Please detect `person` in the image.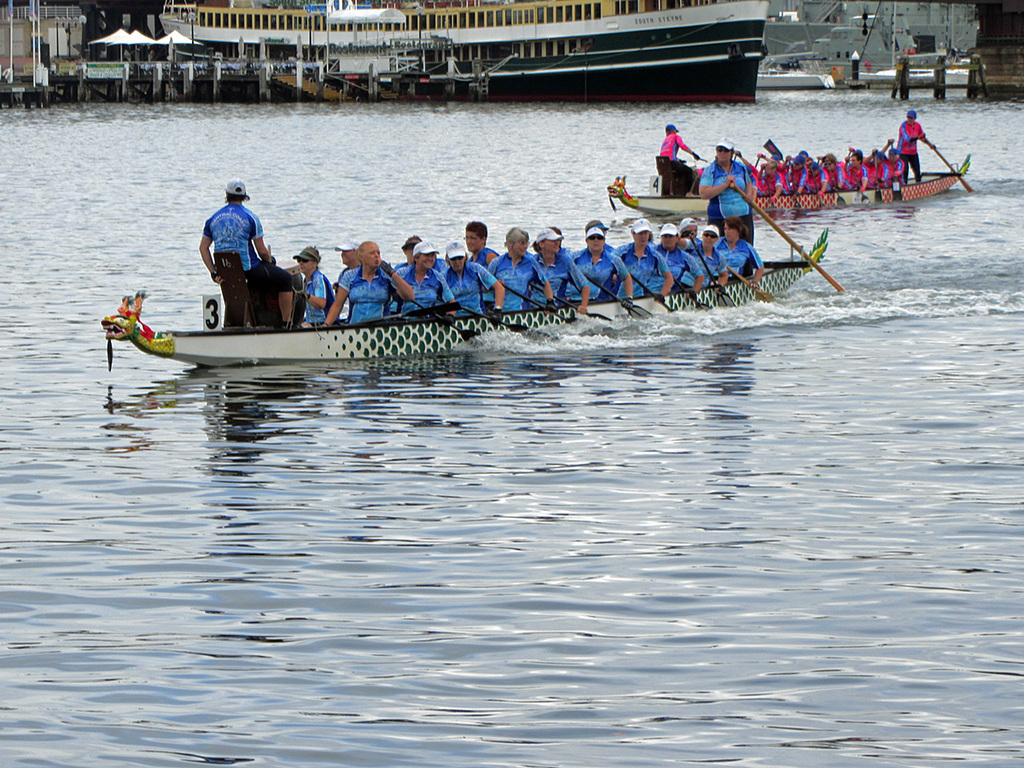
box=[571, 230, 631, 303].
